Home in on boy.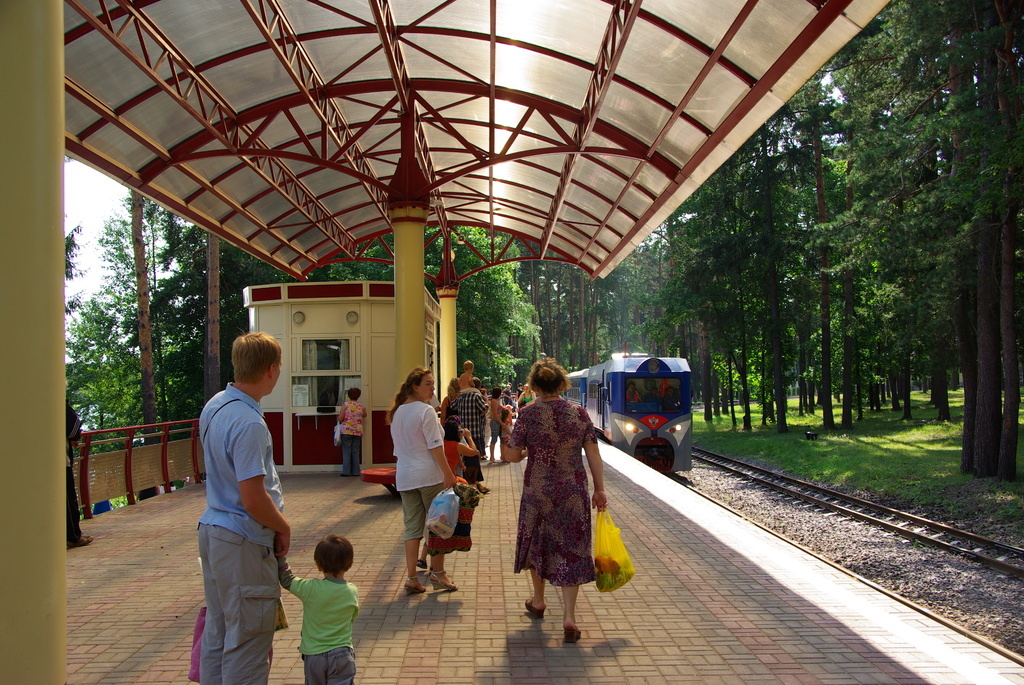
Homed in at <box>275,539,364,672</box>.
